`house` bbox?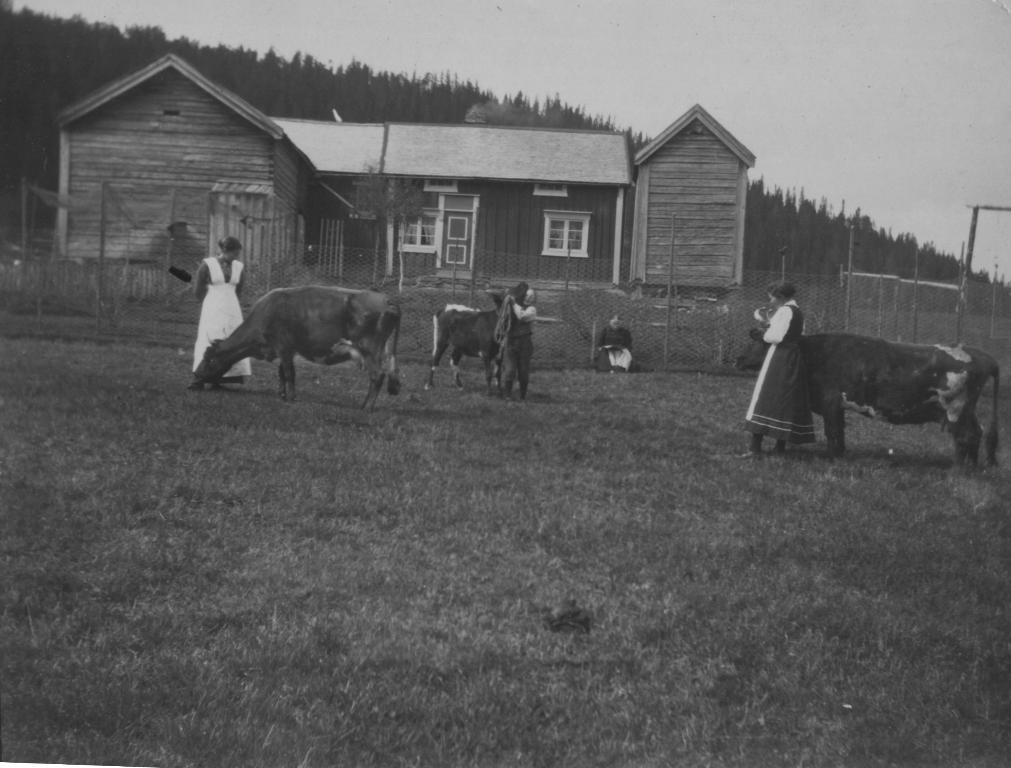
detection(312, 121, 482, 290)
